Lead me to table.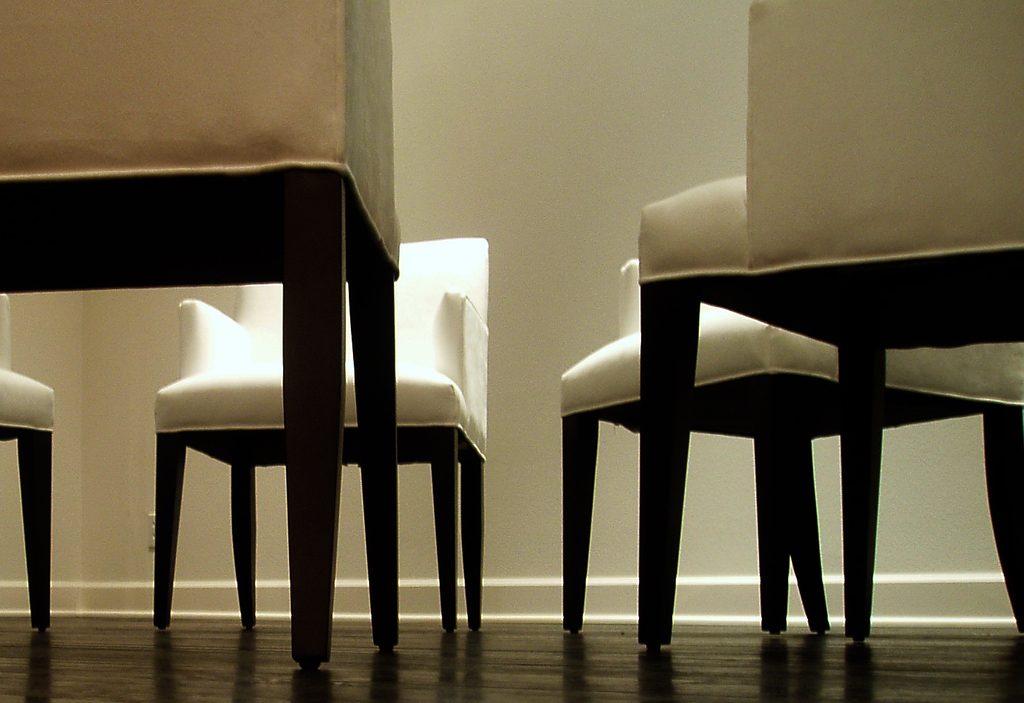
Lead to [x1=0, y1=0, x2=403, y2=673].
